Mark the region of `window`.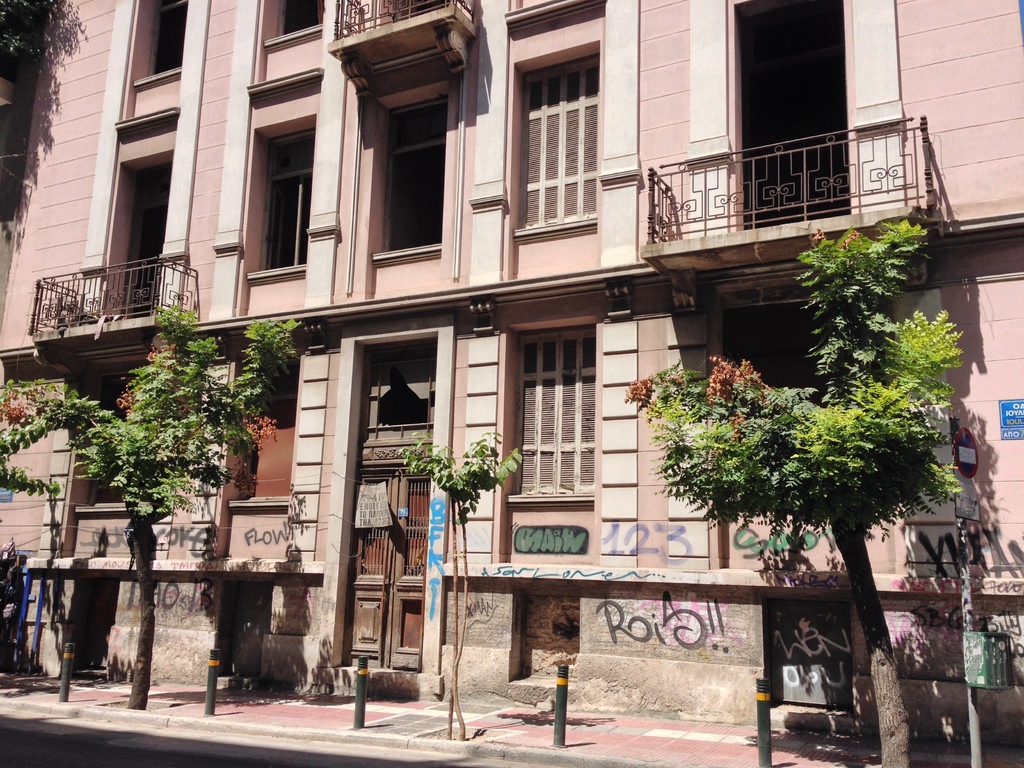
Region: {"x1": 513, "y1": 42, "x2": 600, "y2": 232}.
